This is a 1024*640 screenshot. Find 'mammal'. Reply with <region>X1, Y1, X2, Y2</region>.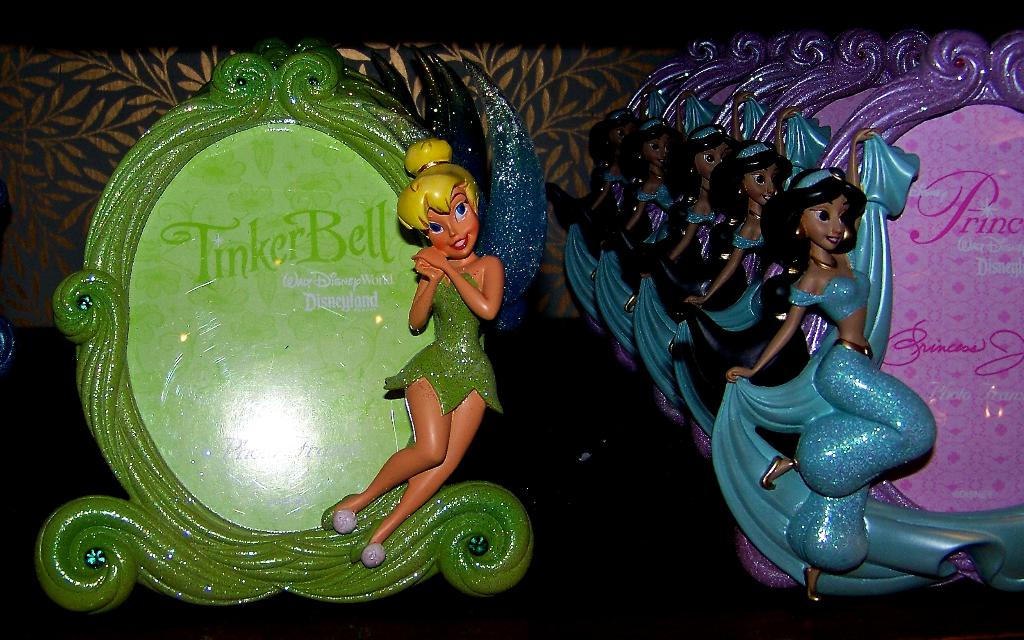
<region>541, 85, 663, 320</region>.
